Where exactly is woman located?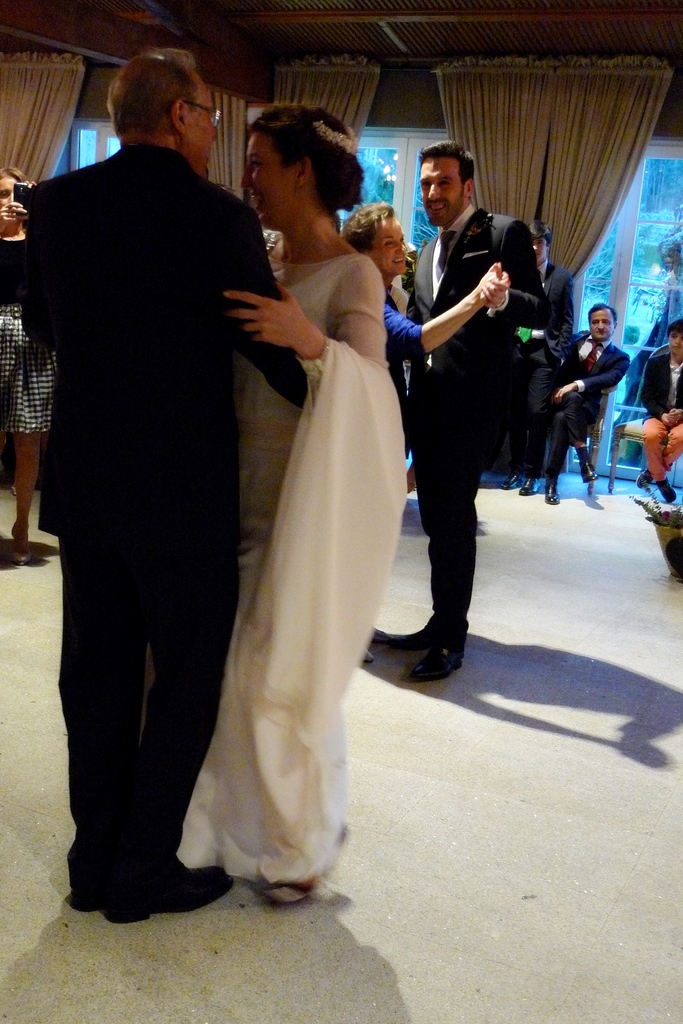
Its bounding box is [169,127,428,909].
